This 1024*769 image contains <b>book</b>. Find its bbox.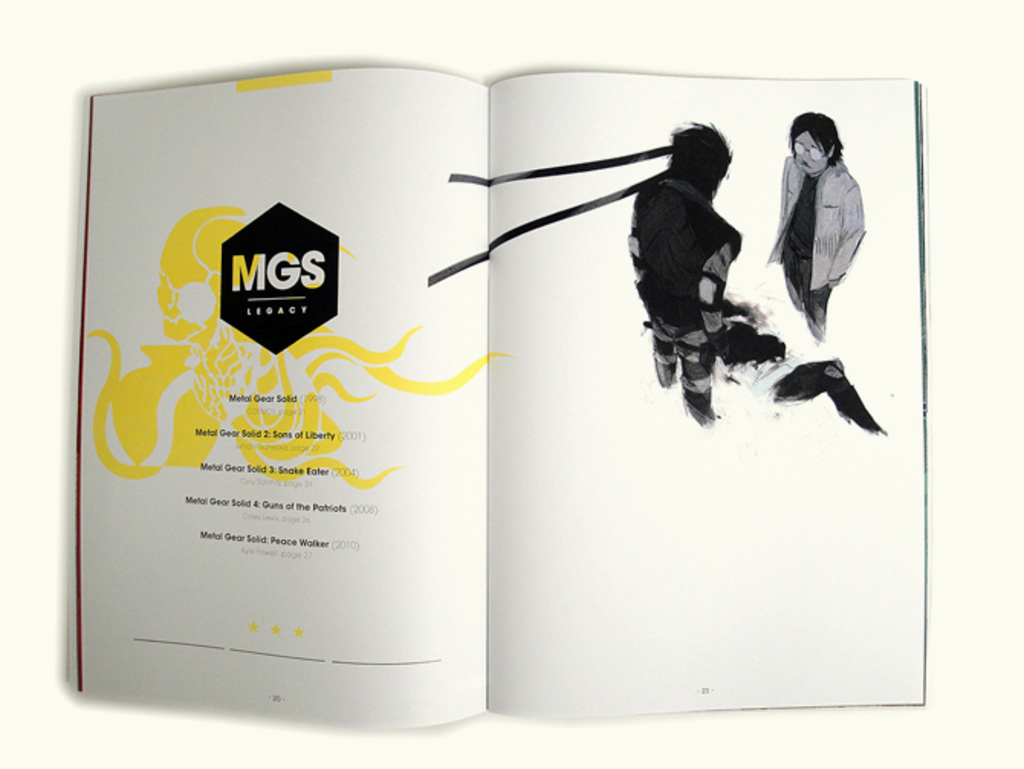
x1=72 y1=64 x2=934 y2=737.
